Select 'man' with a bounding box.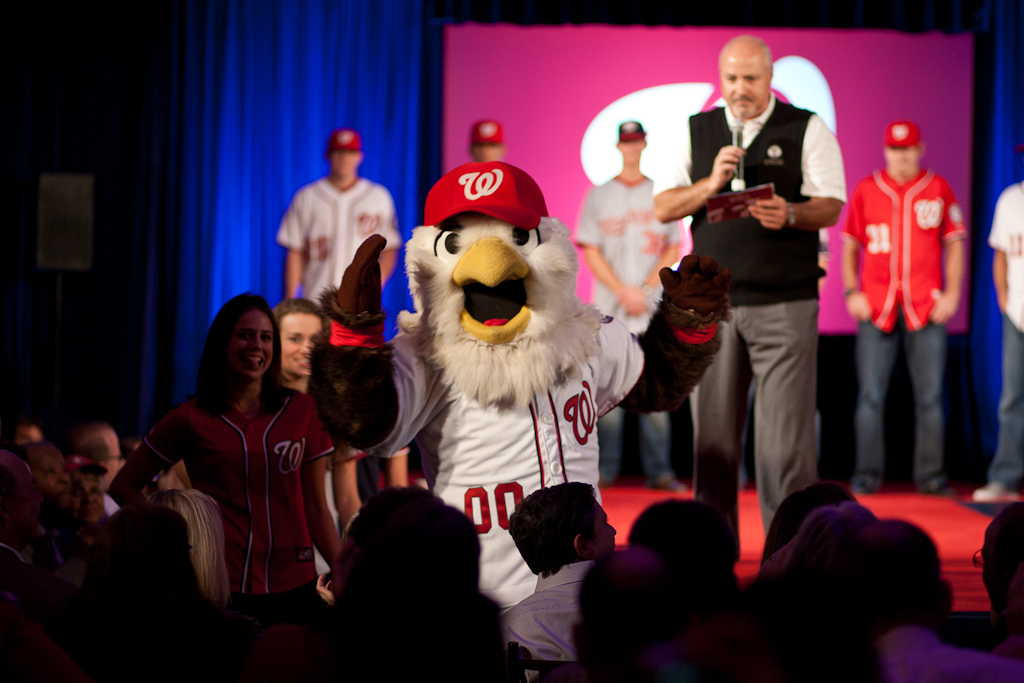
<region>832, 115, 975, 501</region>.
